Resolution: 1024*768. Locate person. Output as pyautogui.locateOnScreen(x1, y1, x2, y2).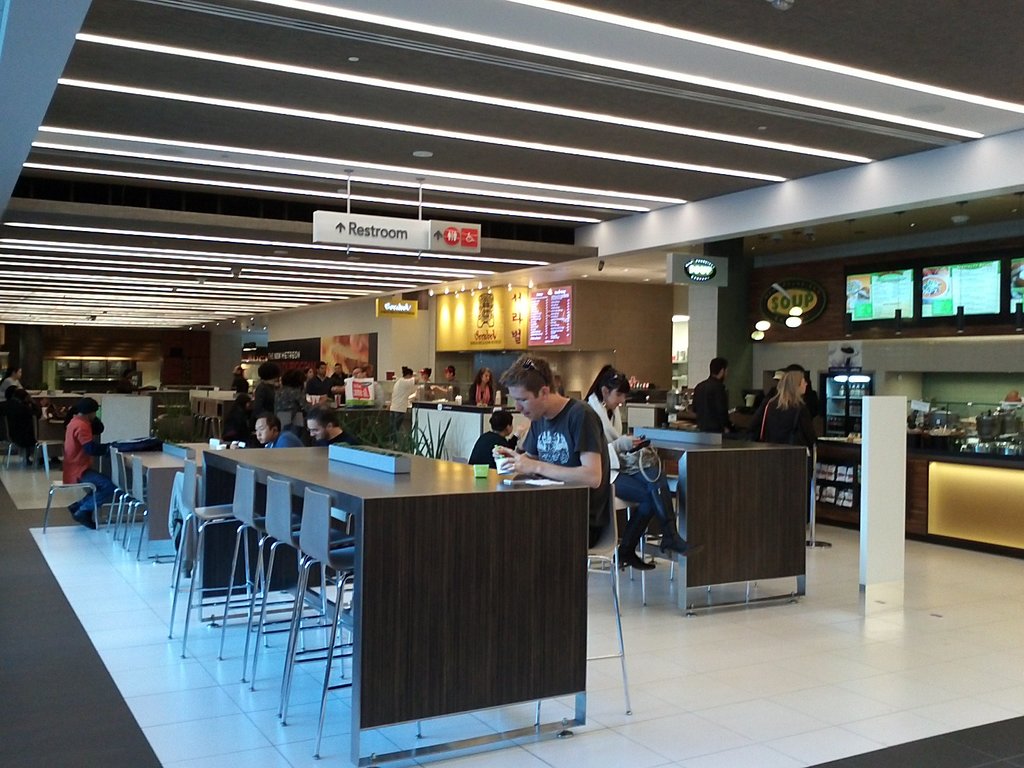
pyautogui.locateOnScreen(408, 365, 434, 402).
